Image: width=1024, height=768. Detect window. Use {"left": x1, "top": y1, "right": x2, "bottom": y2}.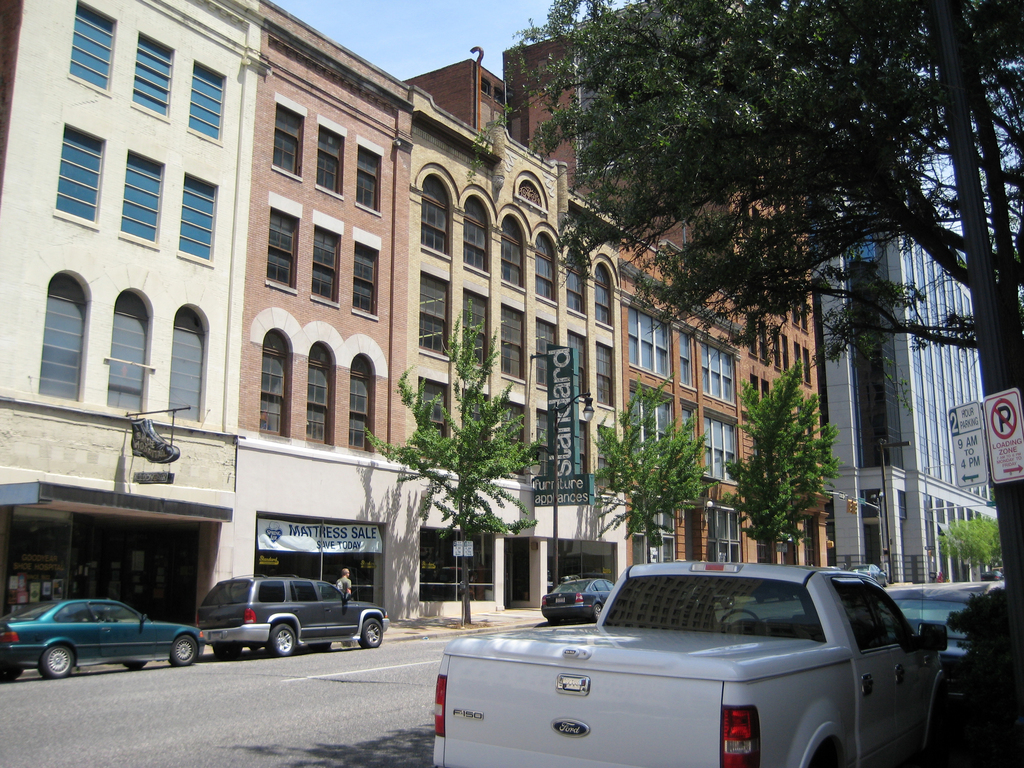
{"left": 54, "top": 124, "right": 104, "bottom": 225}.
